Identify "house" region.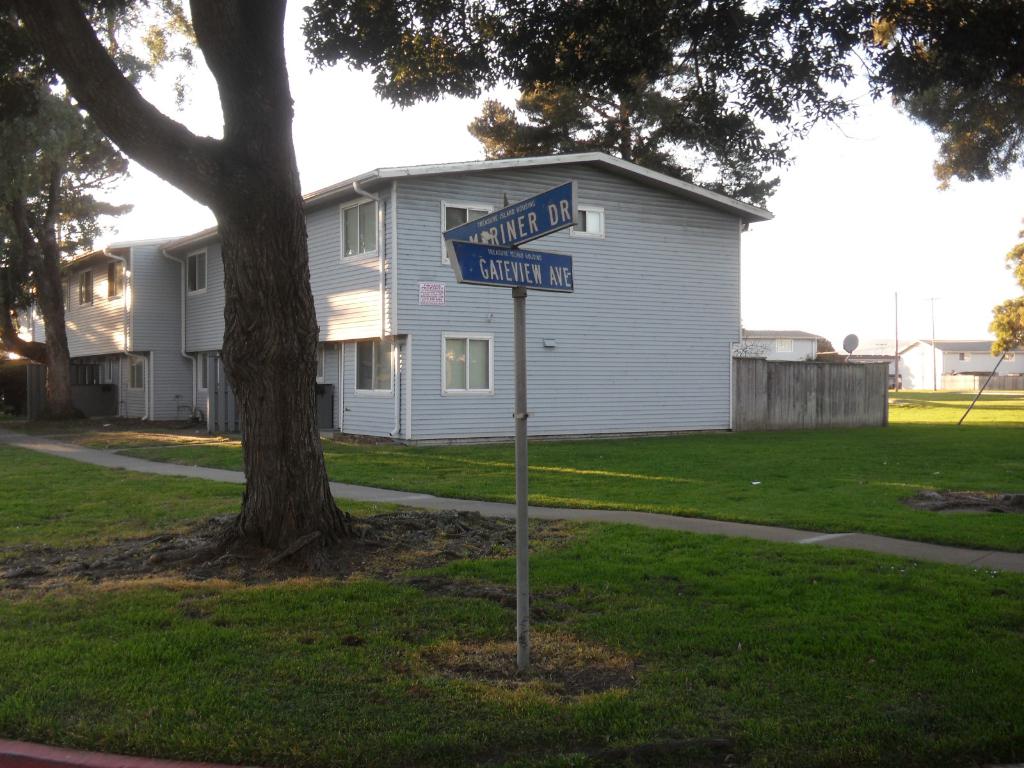
Region: Rect(18, 246, 194, 430).
